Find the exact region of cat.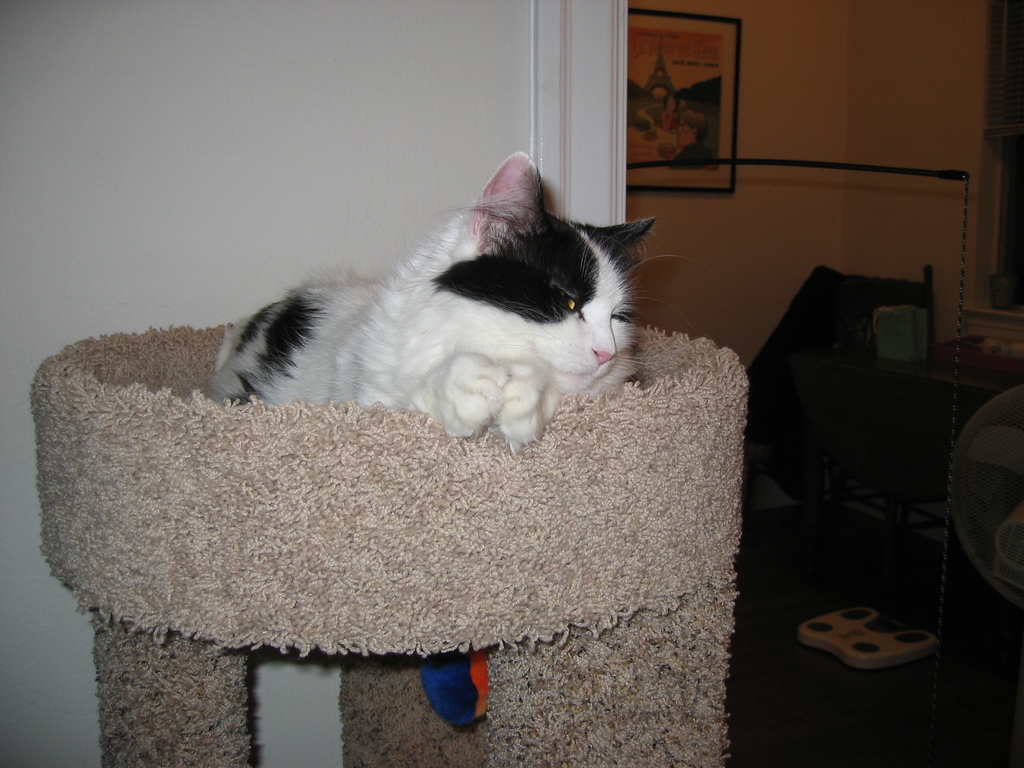
Exact region: [x1=207, y1=147, x2=678, y2=454].
